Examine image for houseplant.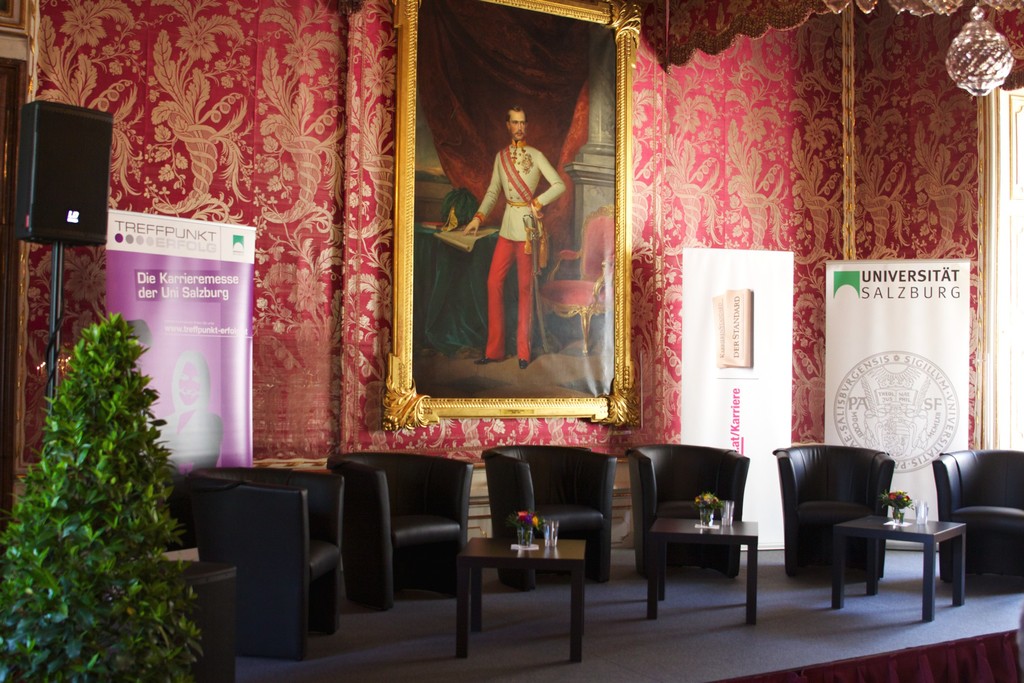
Examination result: pyautogui.locateOnScreen(0, 311, 206, 682).
